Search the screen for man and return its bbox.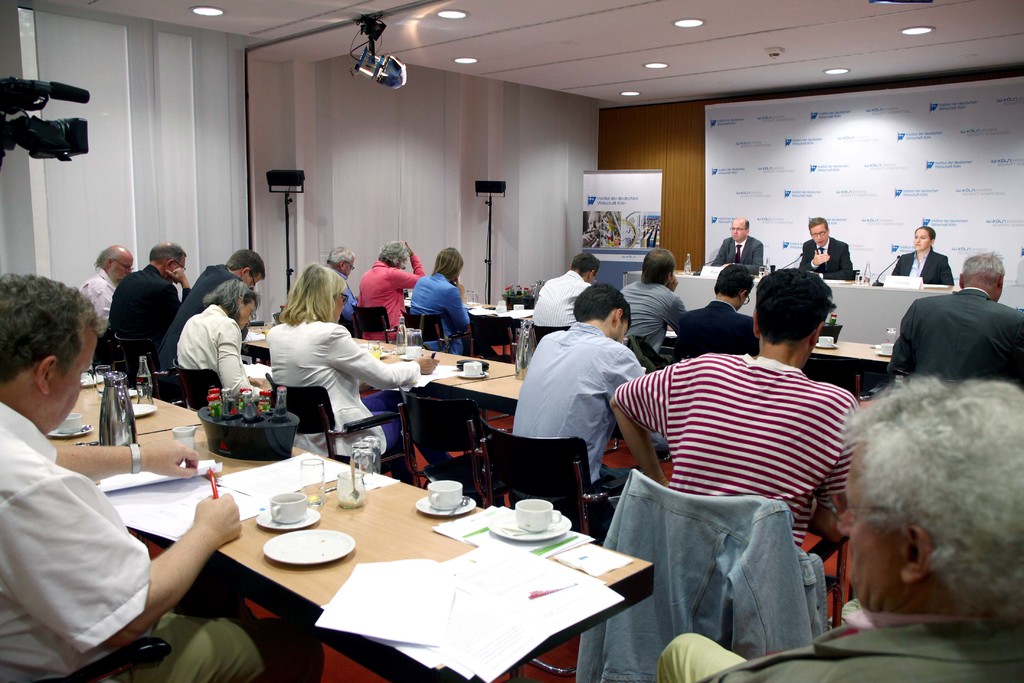
Found: 531/252/598/324.
